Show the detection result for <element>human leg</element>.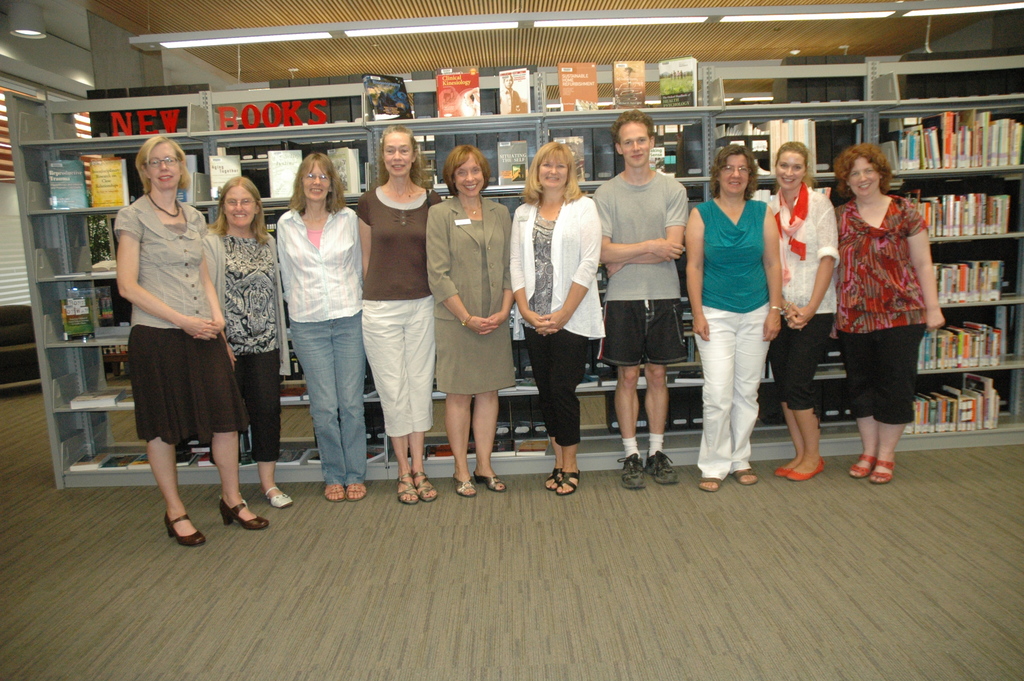
left=291, top=325, right=339, bottom=501.
